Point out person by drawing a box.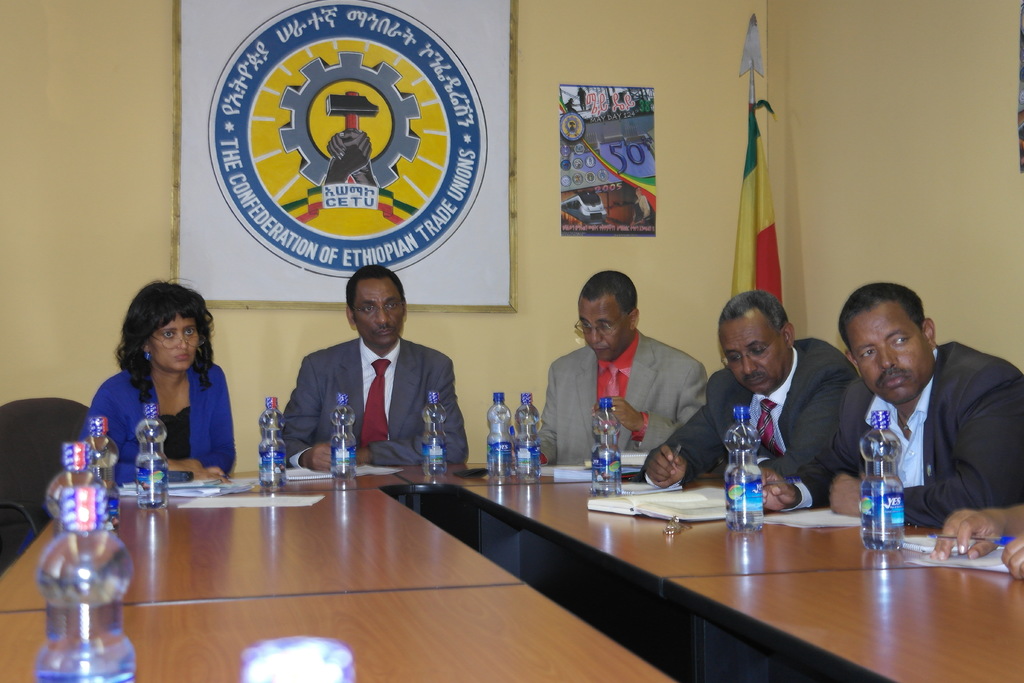
[left=80, top=278, right=237, bottom=483].
